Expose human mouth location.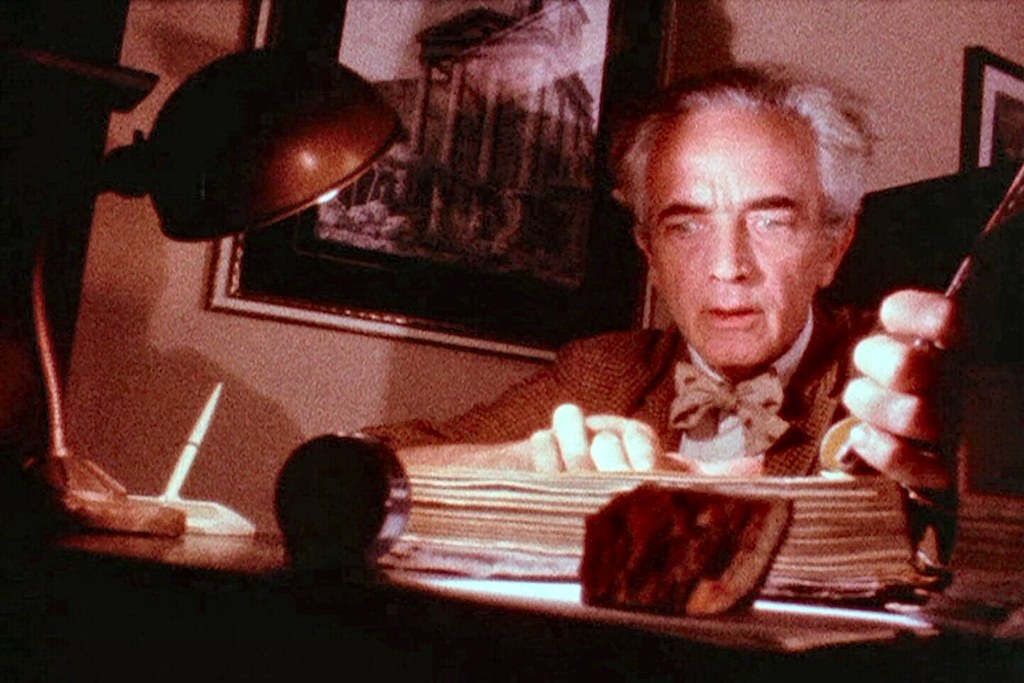
Exposed at bbox=(699, 295, 765, 328).
